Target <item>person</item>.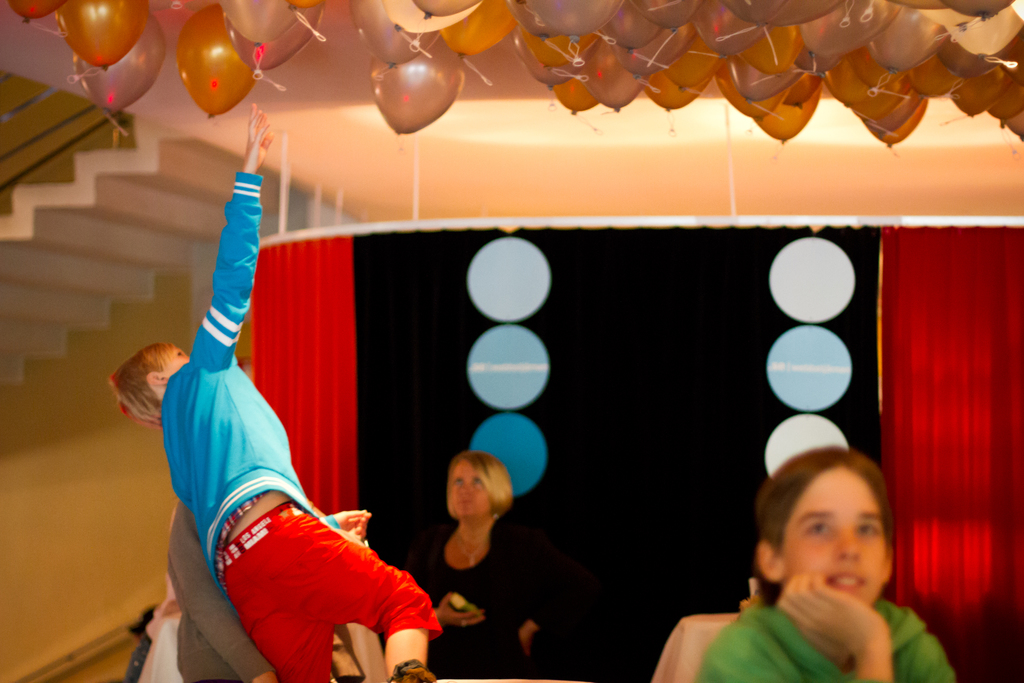
Target region: crop(404, 451, 538, 682).
